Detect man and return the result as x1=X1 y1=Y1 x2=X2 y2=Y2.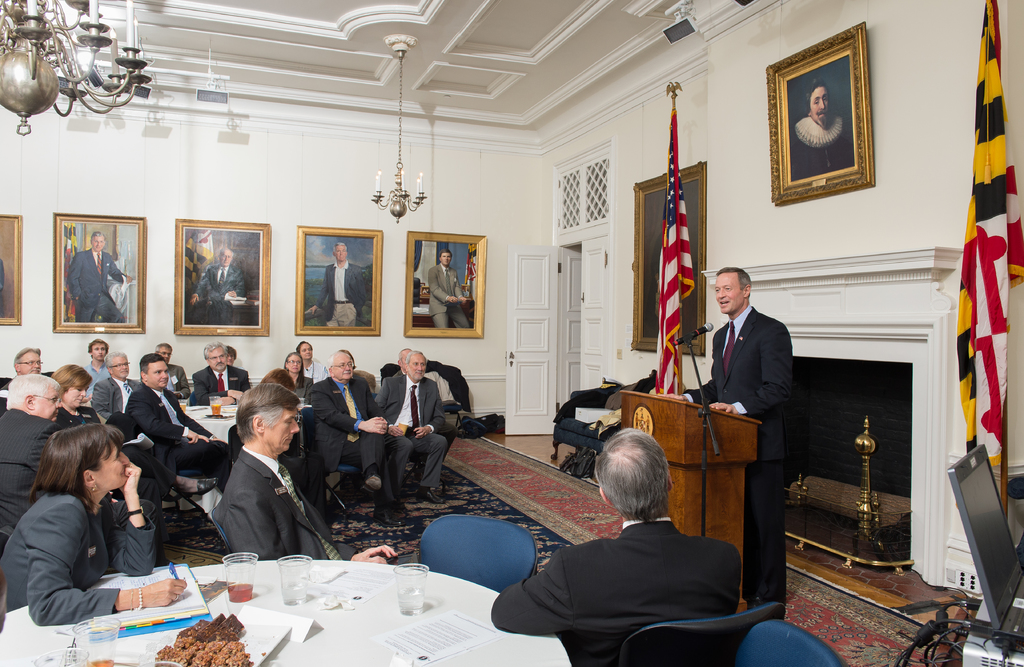
x1=307 y1=351 x2=415 y2=524.
